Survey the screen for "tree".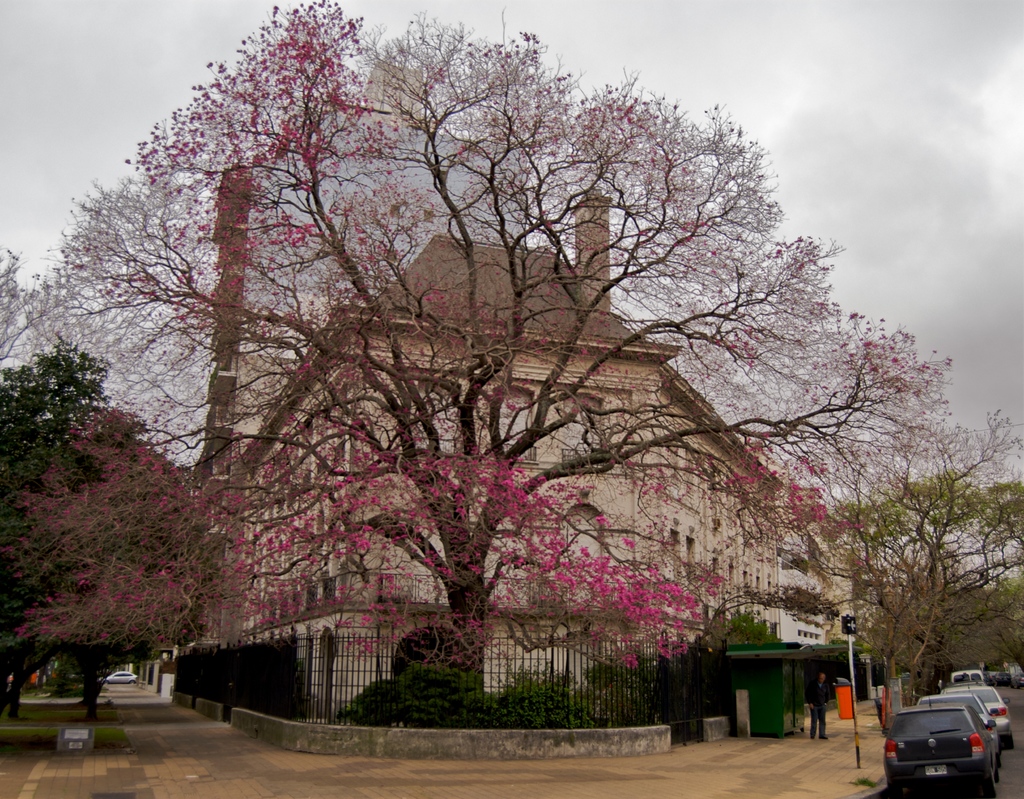
Survey found: left=810, top=398, right=1023, bottom=718.
